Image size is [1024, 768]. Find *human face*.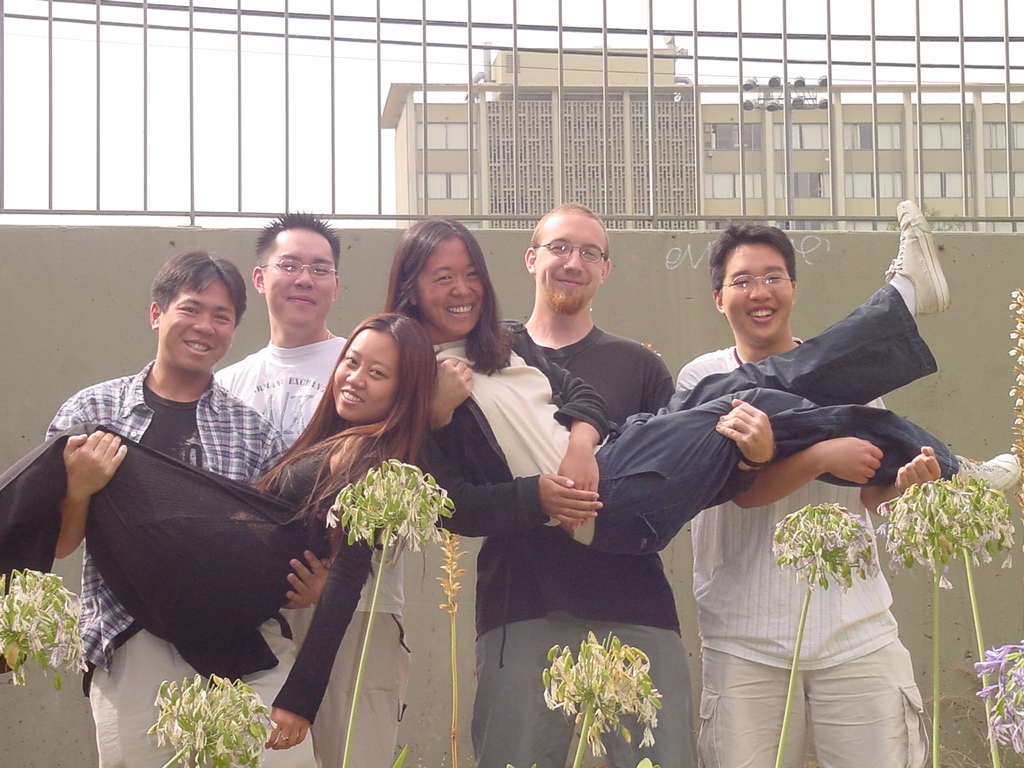
<region>416, 238, 484, 331</region>.
